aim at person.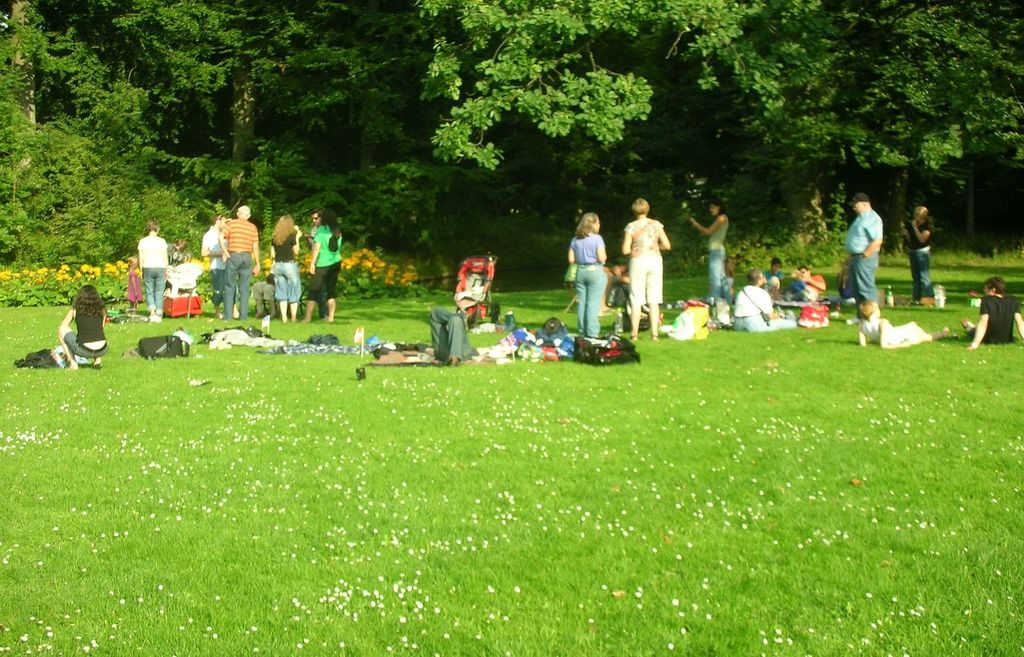
Aimed at 432 305 487 374.
